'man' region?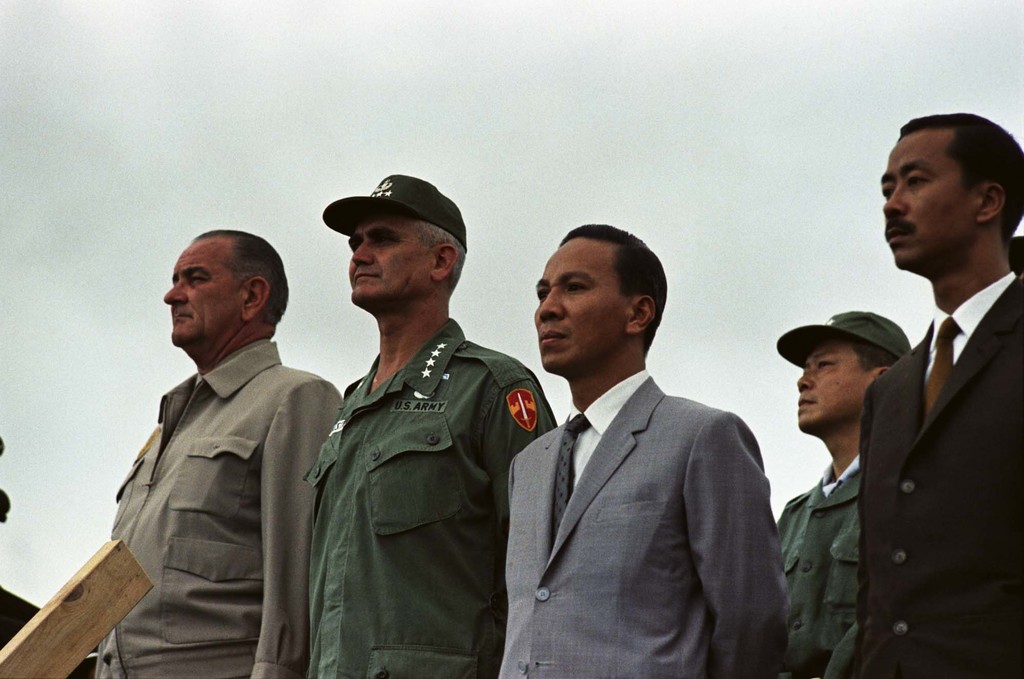
[308, 172, 559, 678]
